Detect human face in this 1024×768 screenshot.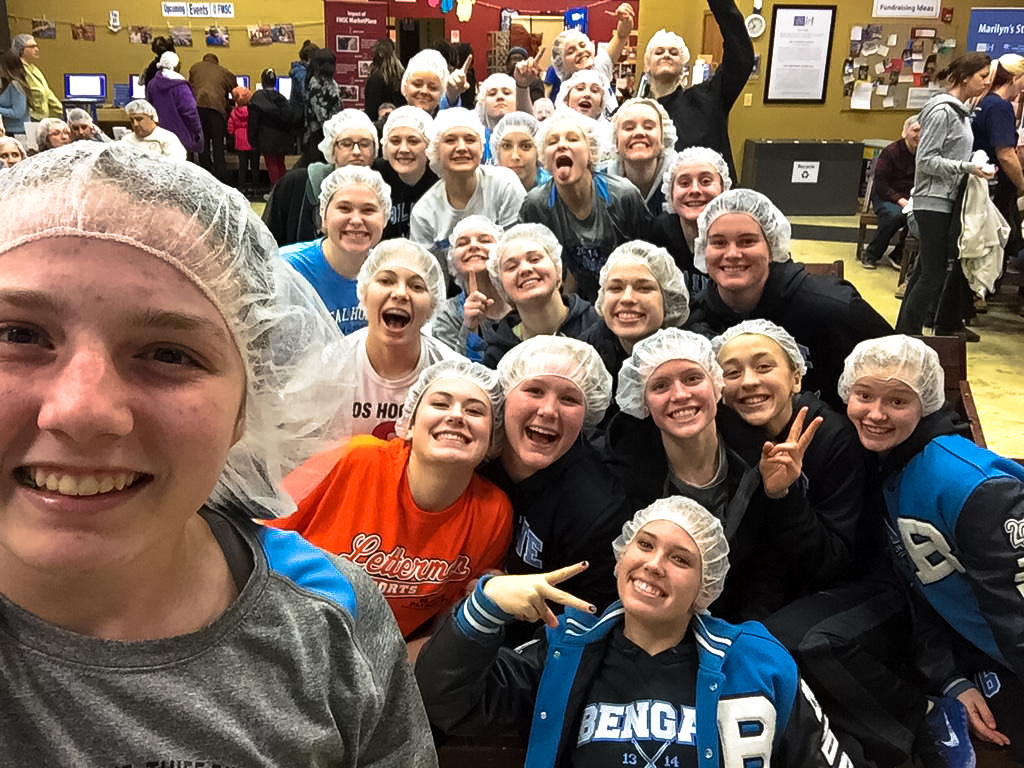
Detection: 418 373 493 466.
